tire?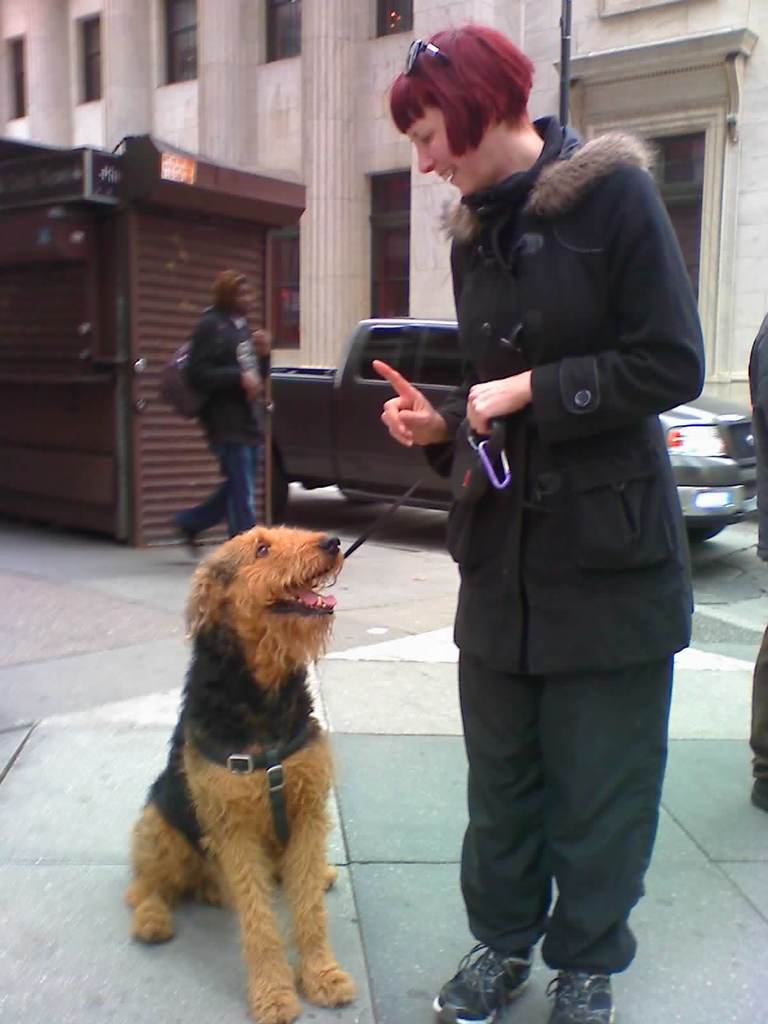
685 523 726 544
